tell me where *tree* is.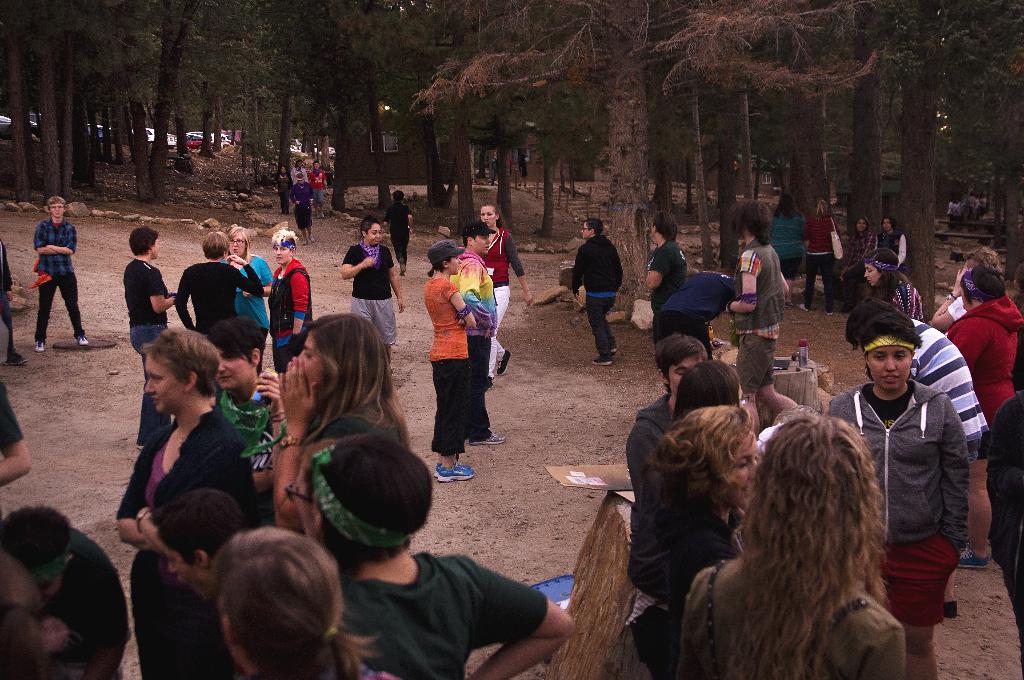
*tree* is at 2:0:83:211.
